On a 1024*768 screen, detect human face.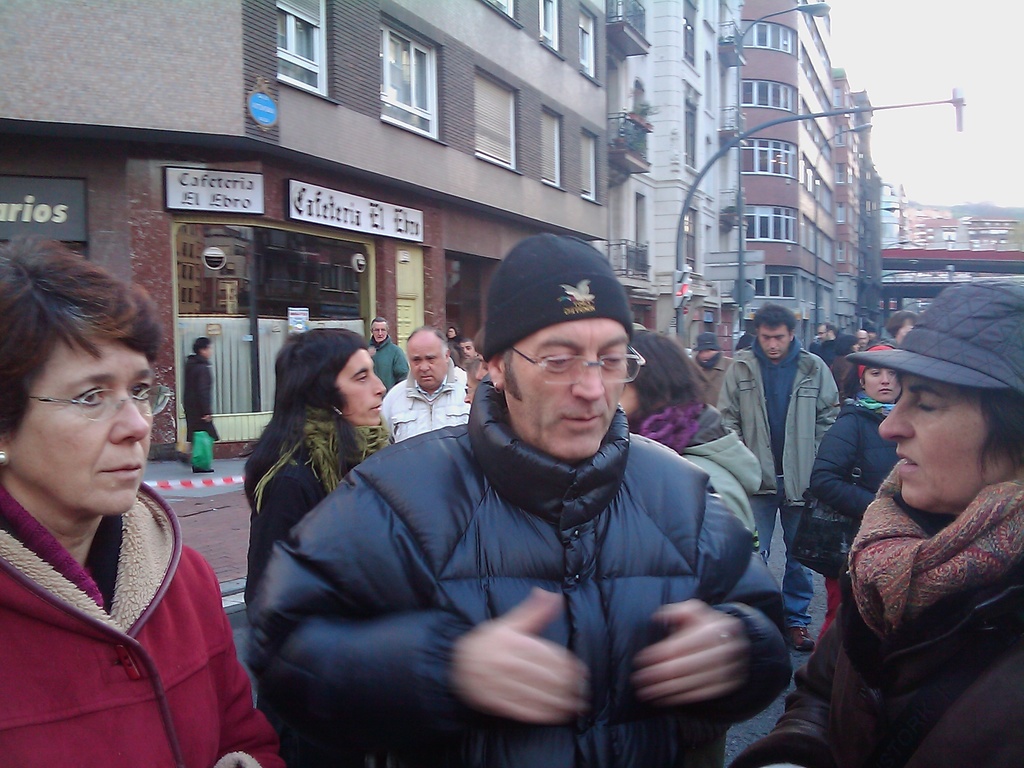
(406, 339, 451, 388).
